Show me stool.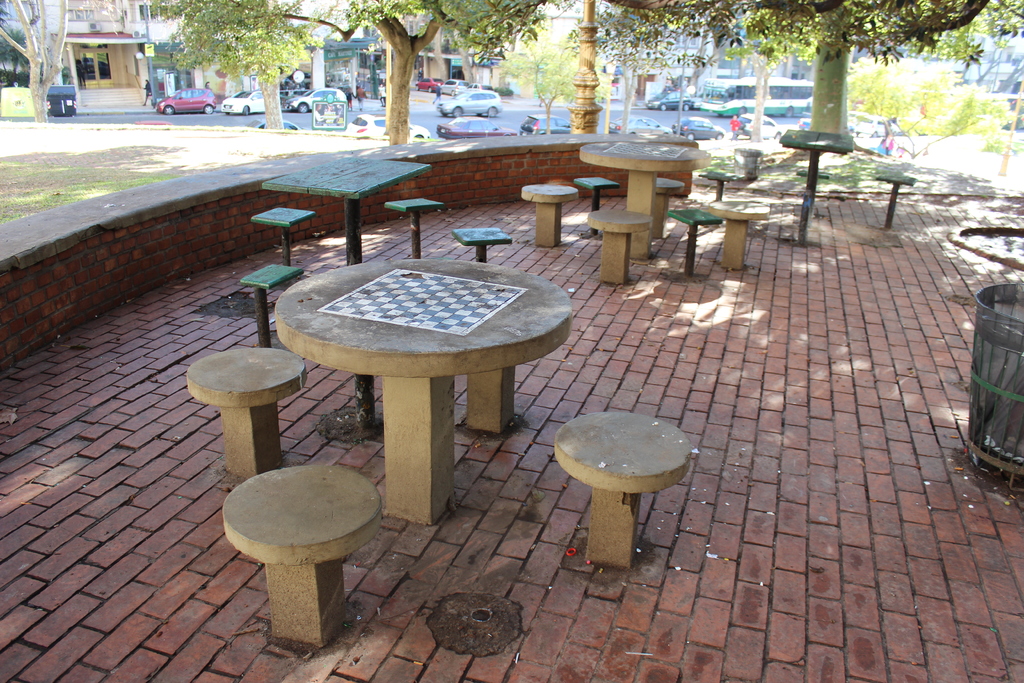
stool is here: pyautogui.locateOnScreen(456, 227, 511, 267).
